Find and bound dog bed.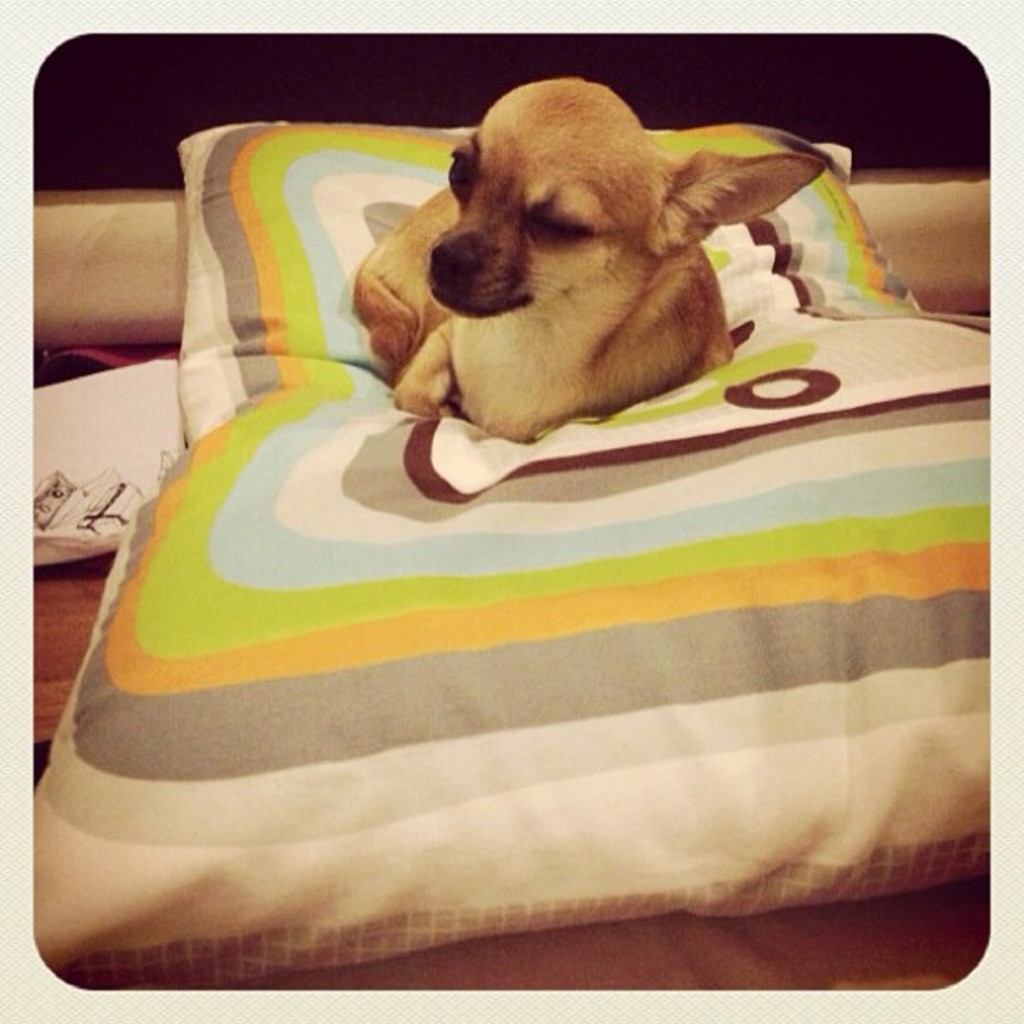
Bound: bbox=(32, 119, 989, 989).
